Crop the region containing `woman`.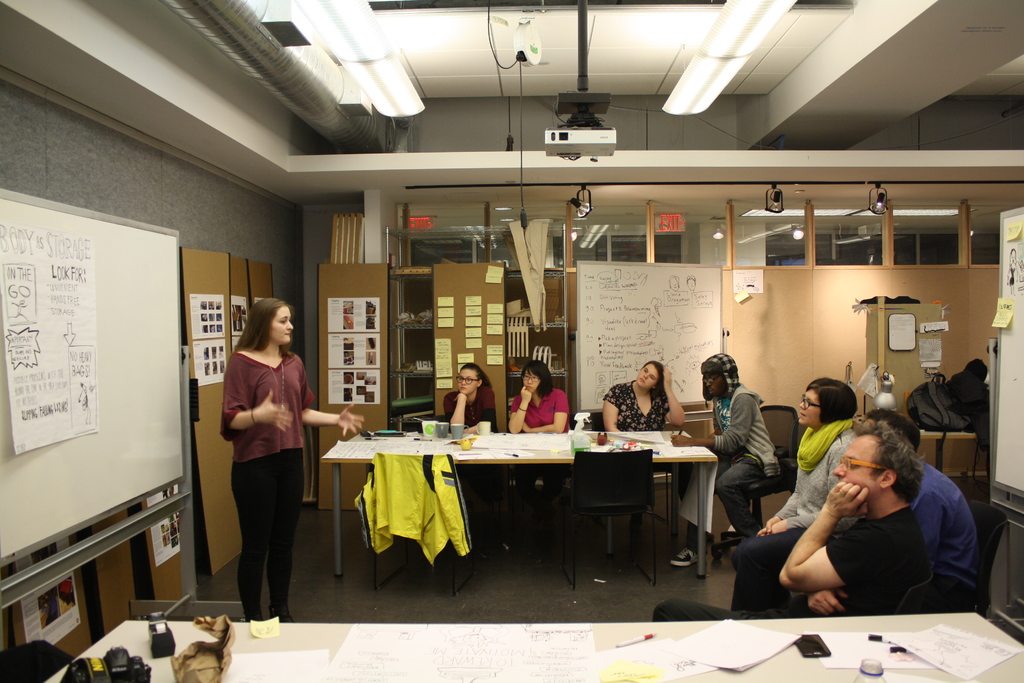
Crop region: Rect(602, 360, 685, 510).
